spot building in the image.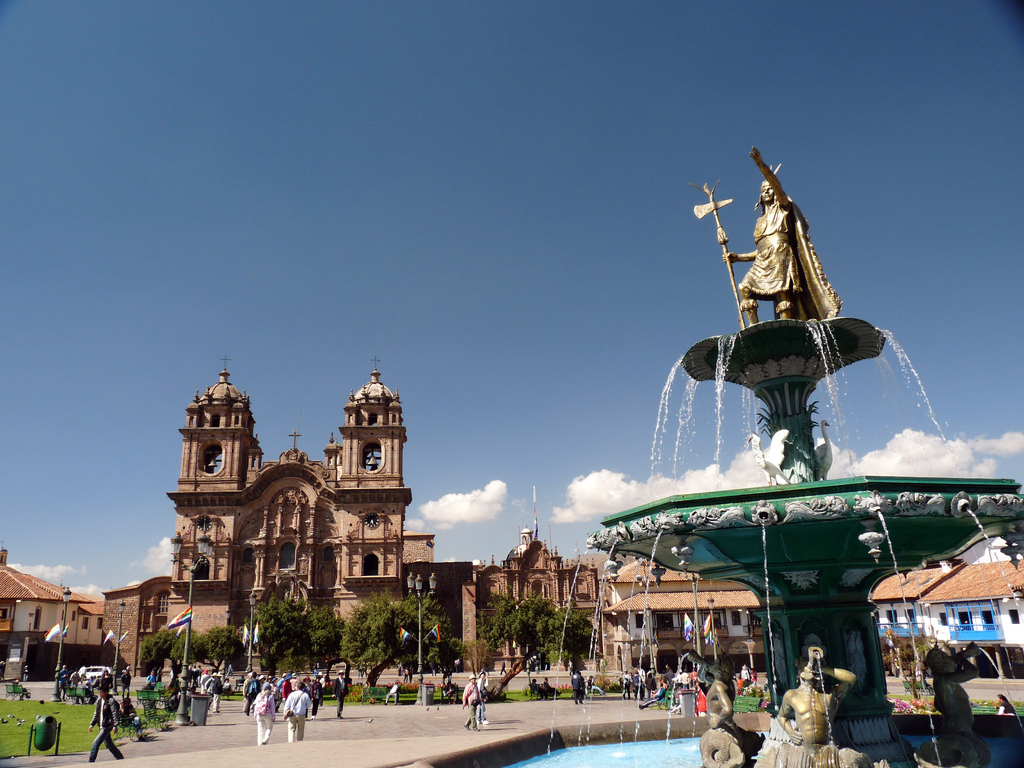
building found at (x1=102, y1=352, x2=606, y2=675).
